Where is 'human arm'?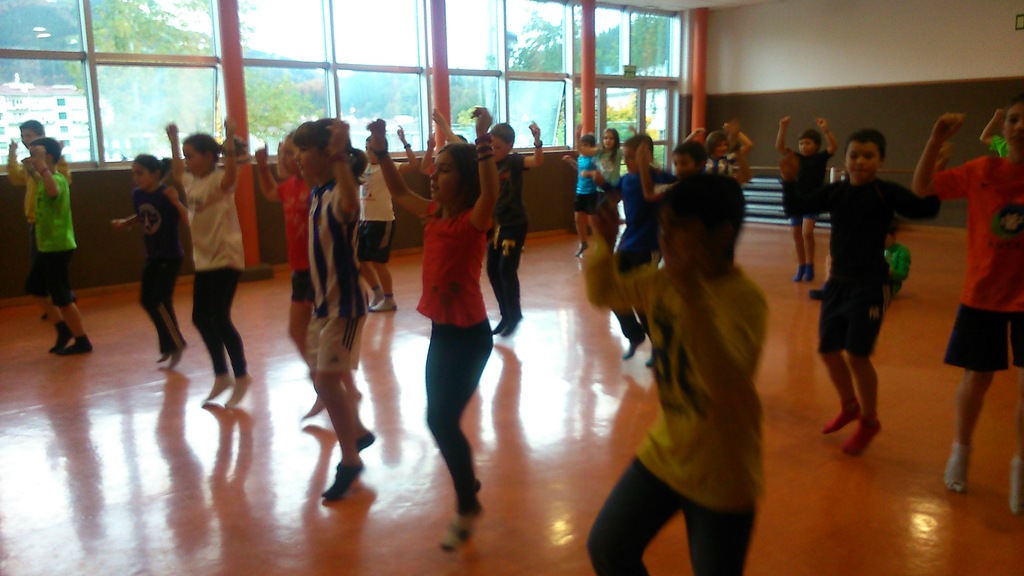
{"left": 589, "top": 170, "right": 623, "bottom": 202}.
